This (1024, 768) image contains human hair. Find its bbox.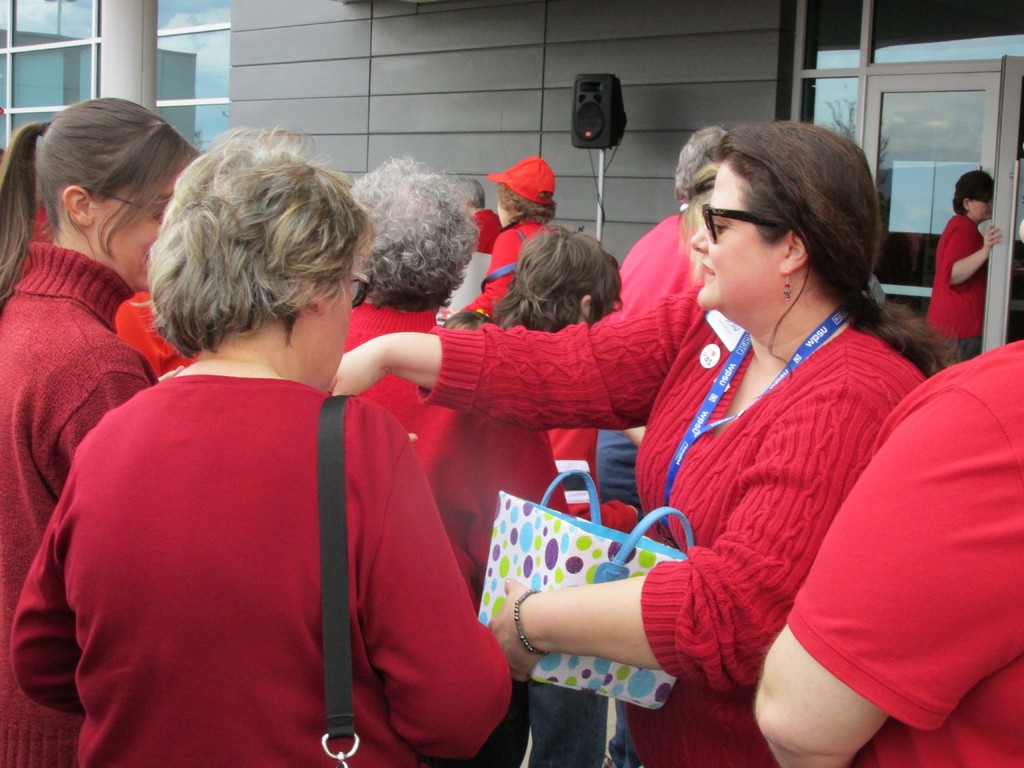
x1=444, y1=225, x2=627, y2=325.
